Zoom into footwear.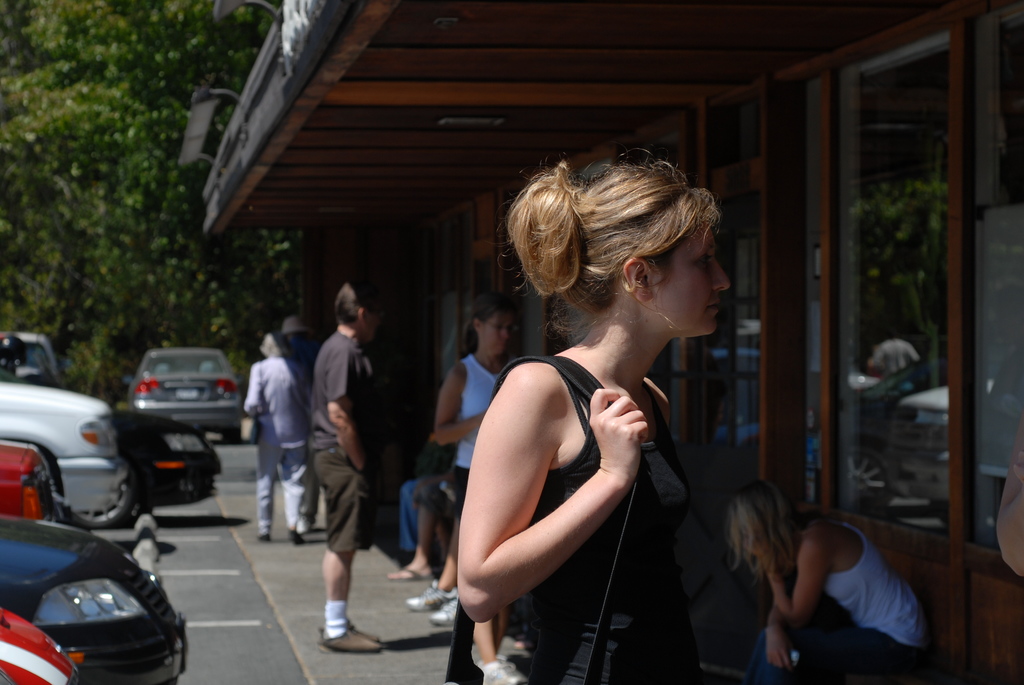
Zoom target: [left=404, top=582, right=457, bottom=613].
